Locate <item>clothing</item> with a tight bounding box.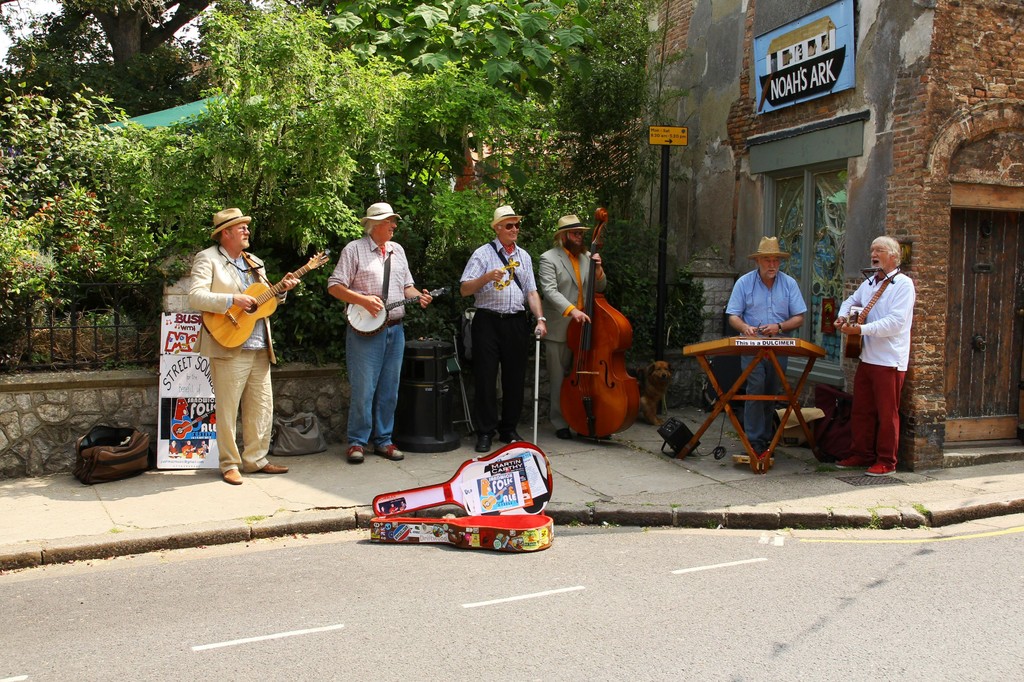
461 241 540 430.
